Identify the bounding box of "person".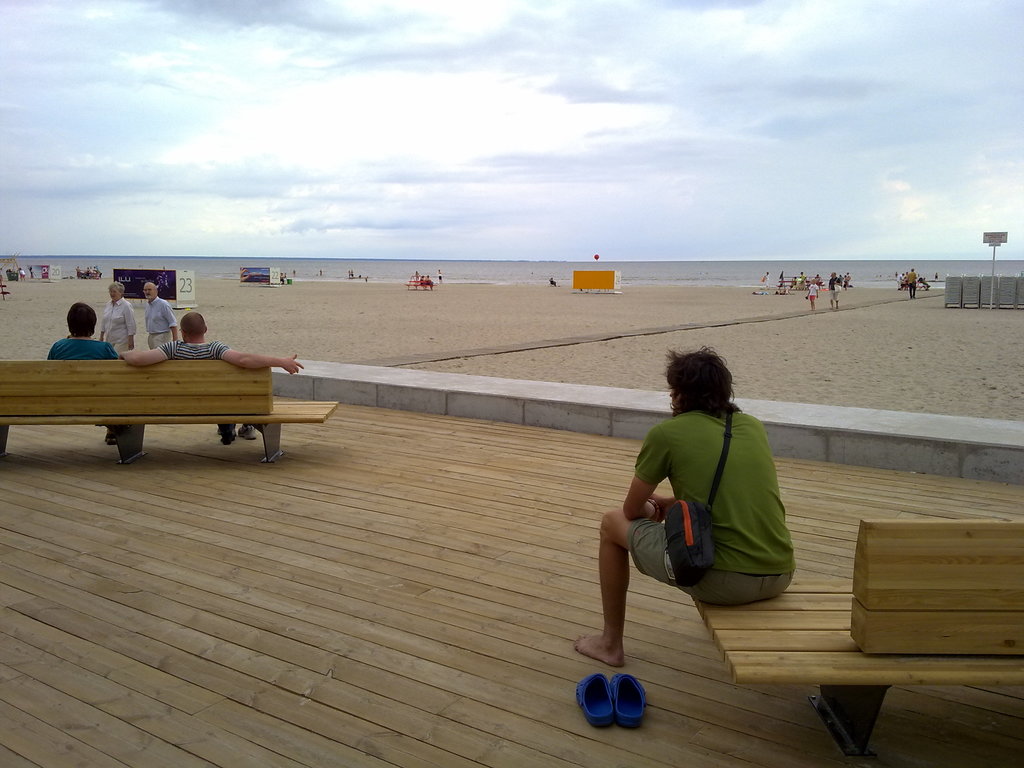
locate(139, 275, 180, 350).
